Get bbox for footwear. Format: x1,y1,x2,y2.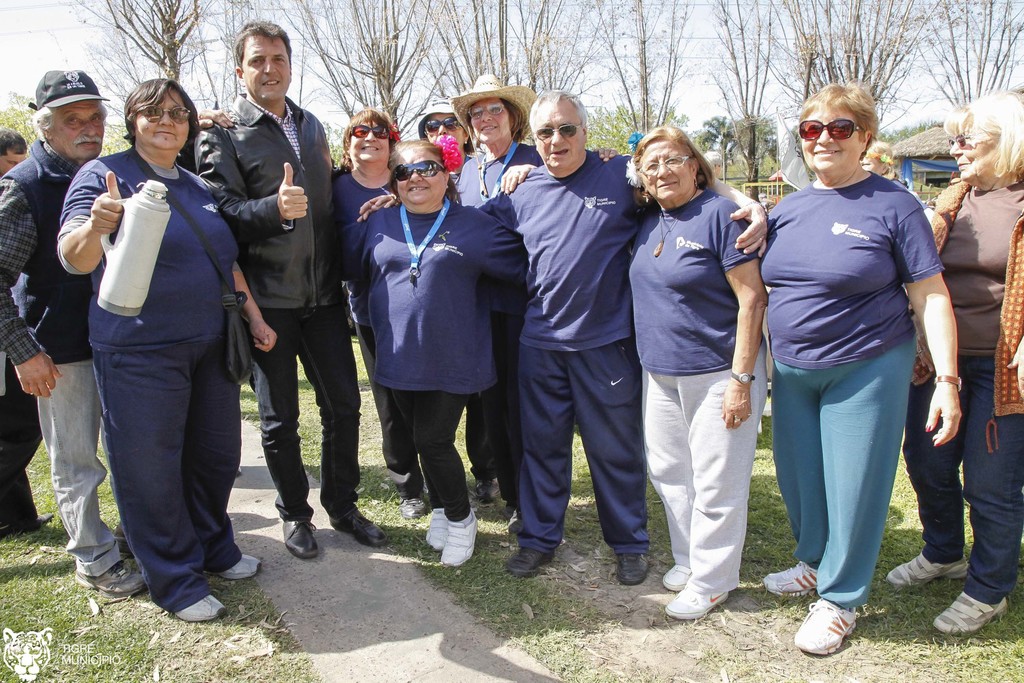
764,557,820,602.
